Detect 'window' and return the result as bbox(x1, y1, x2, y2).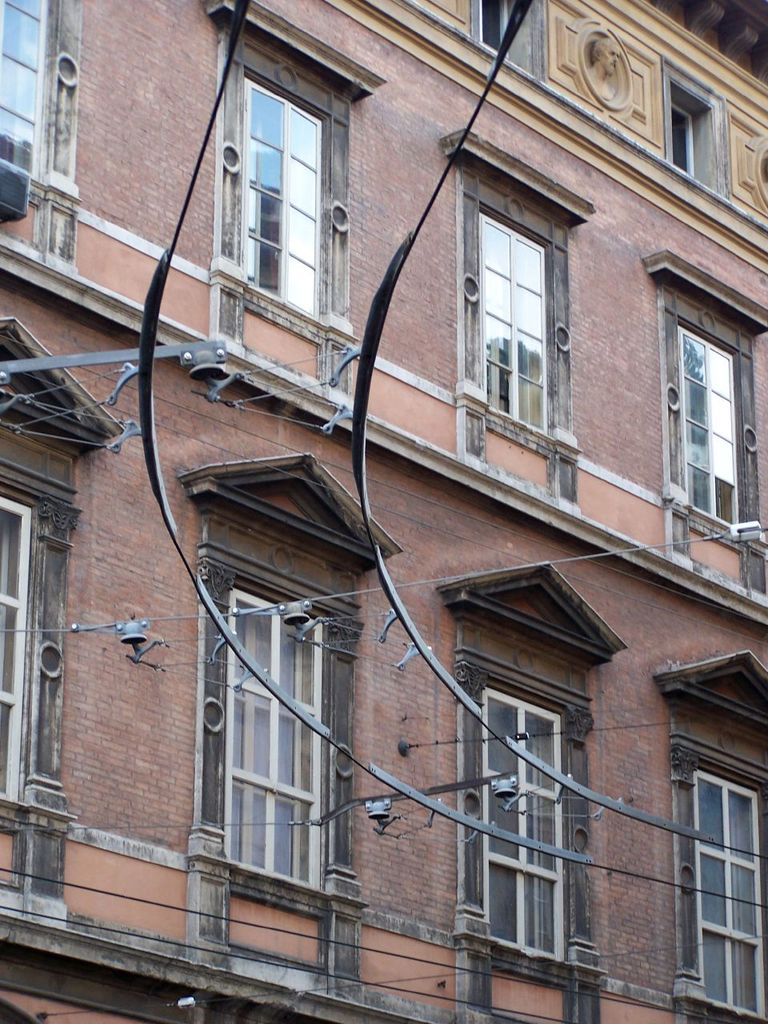
bbox(211, 1, 394, 353).
